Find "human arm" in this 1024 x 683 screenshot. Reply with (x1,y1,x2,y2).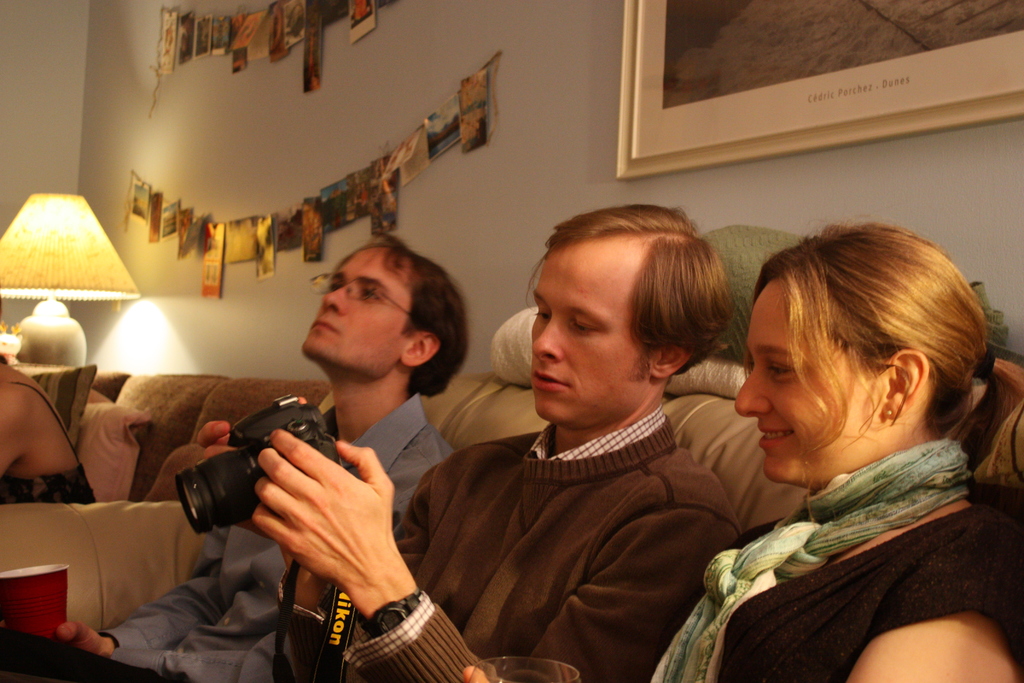
(244,425,723,682).
